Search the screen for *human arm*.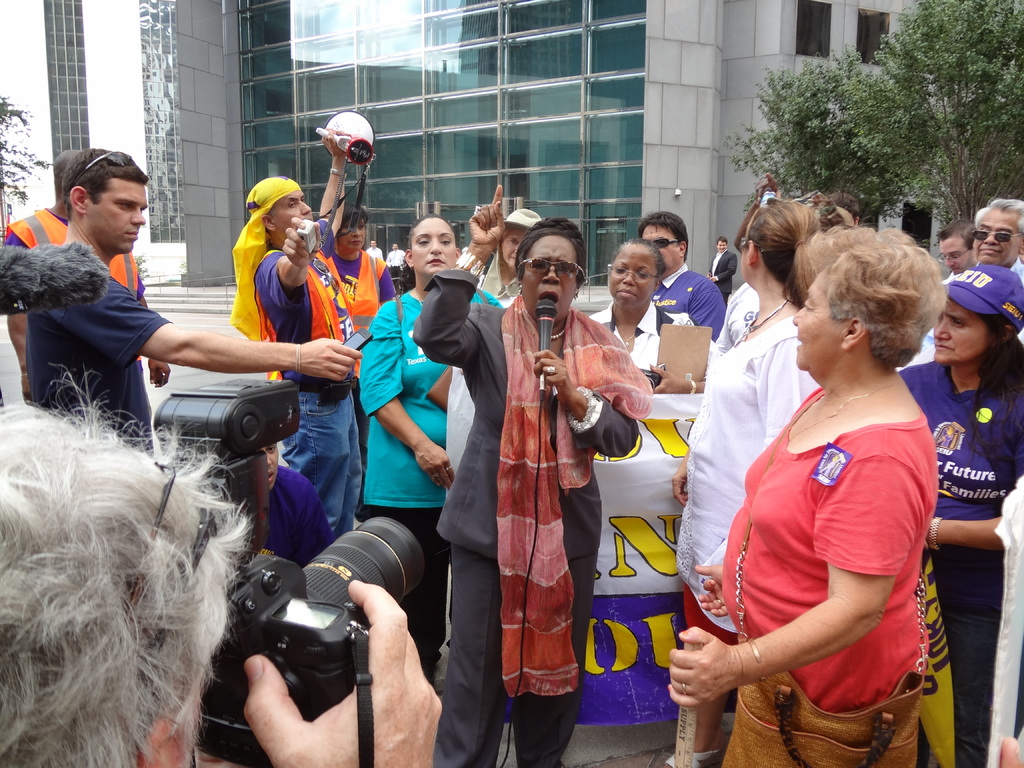
Found at <region>922, 516, 1005, 553</region>.
